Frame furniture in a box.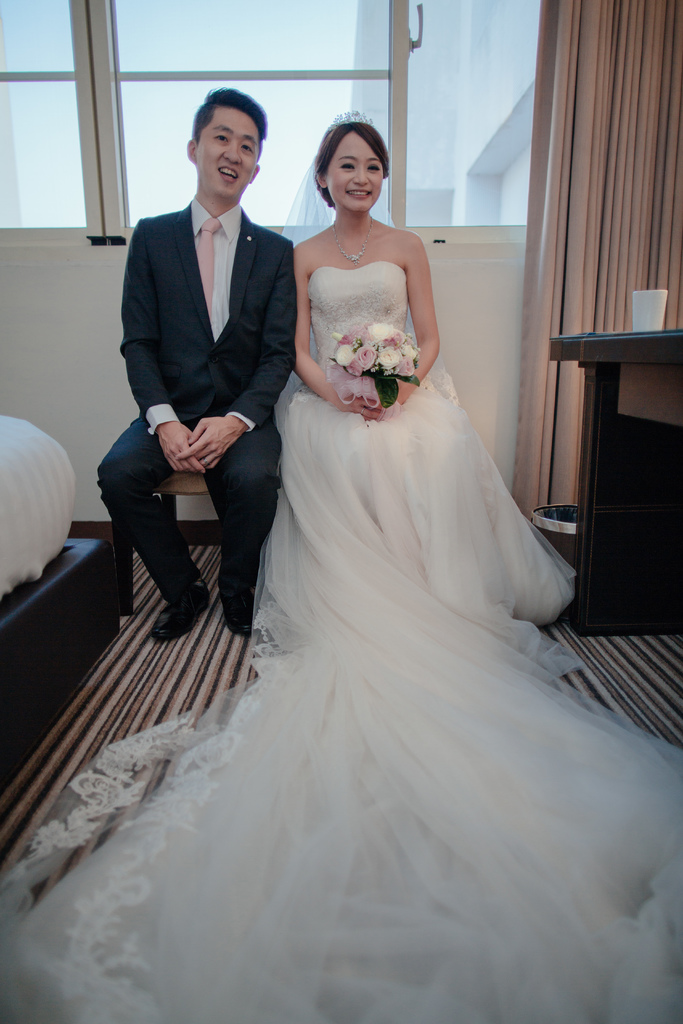
<bbox>106, 470, 284, 614</bbox>.
